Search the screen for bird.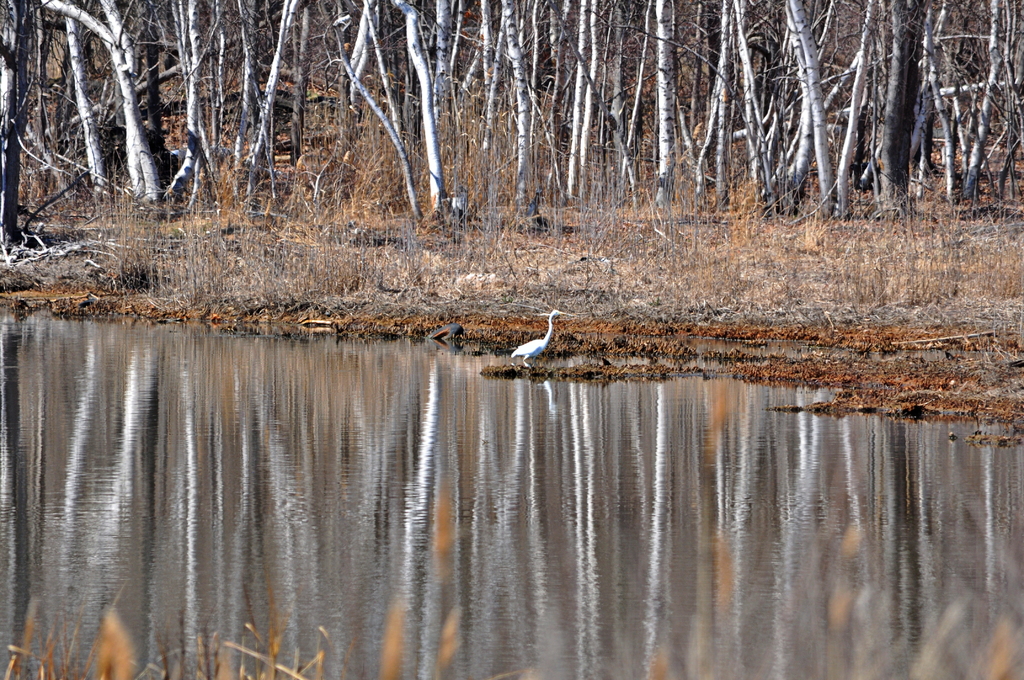
Found at 506, 305, 582, 373.
